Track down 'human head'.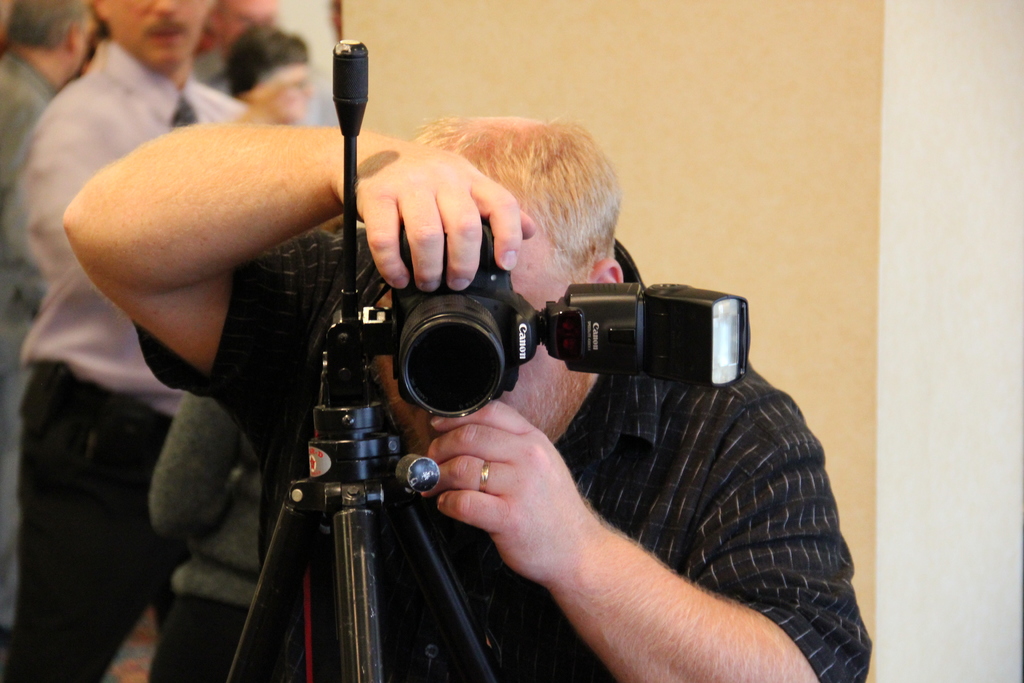
Tracked to rect(369, 113, 613, 438).
